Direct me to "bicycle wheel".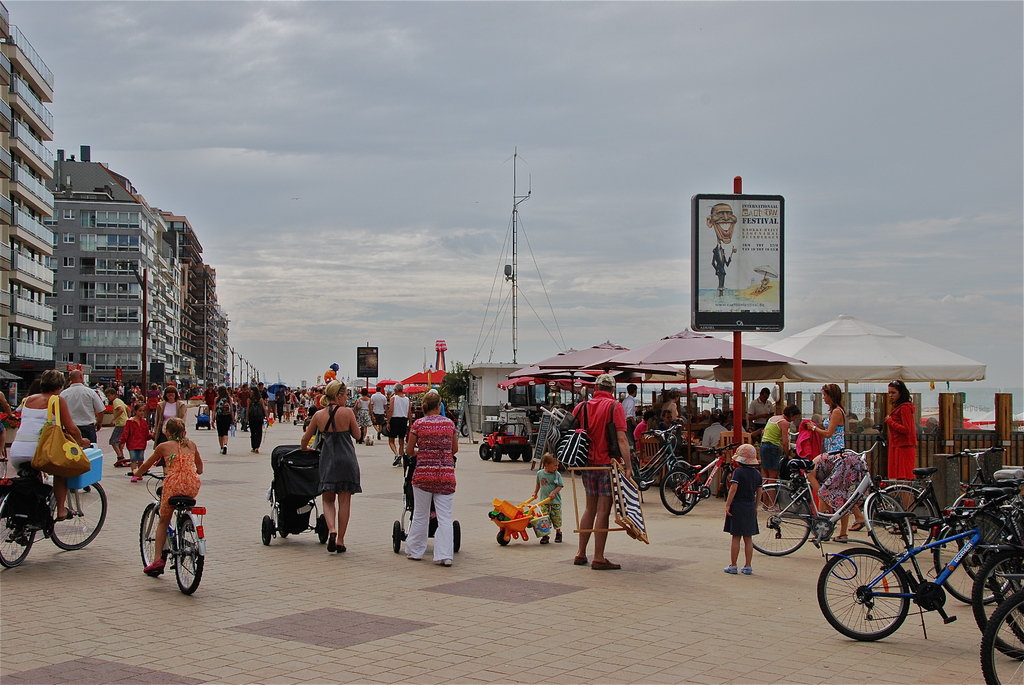
Direction: 986:543:1023:643.
